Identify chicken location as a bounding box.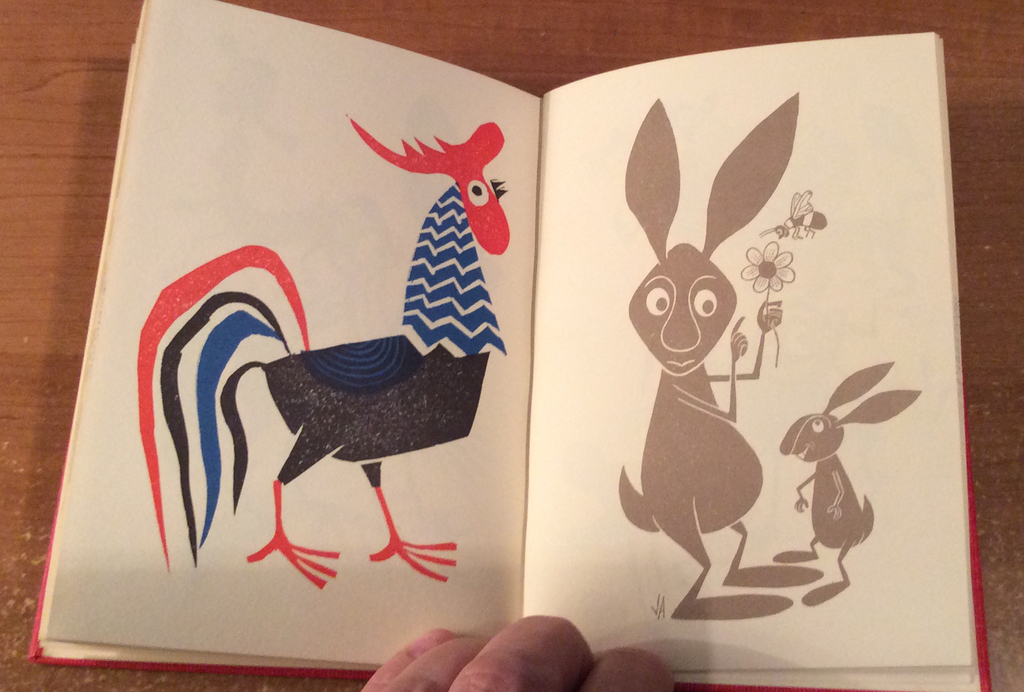
pyautogui.locateOnScreen(136, 110, 508, 590).
